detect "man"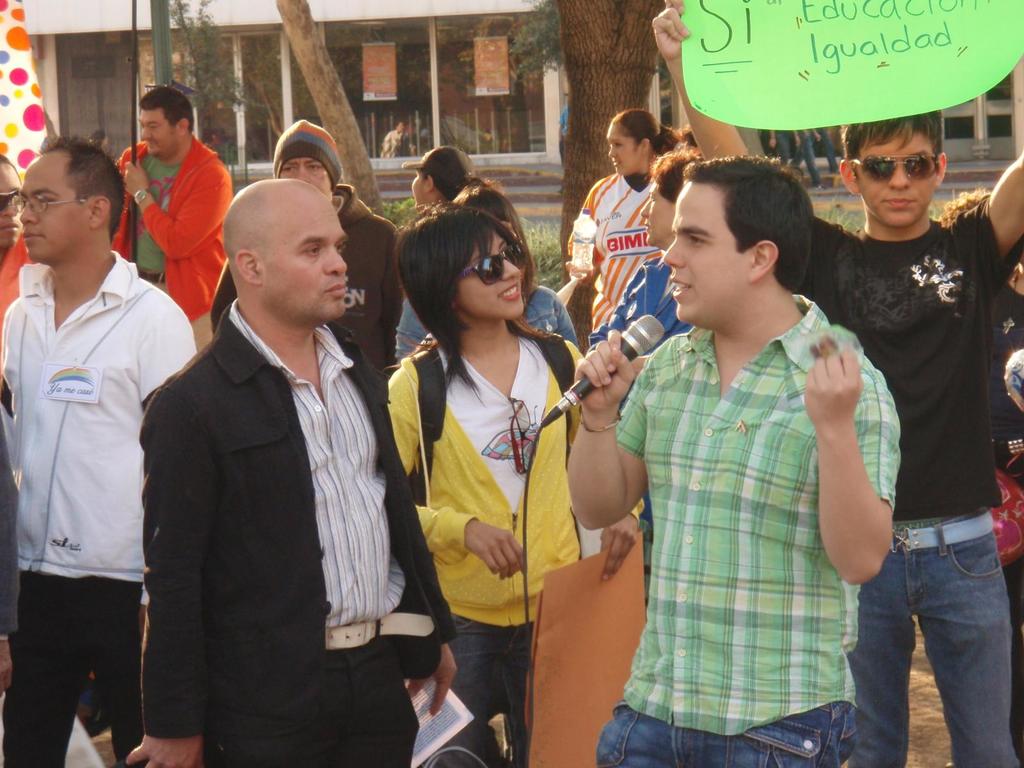
(564, 145, 900, 767)
